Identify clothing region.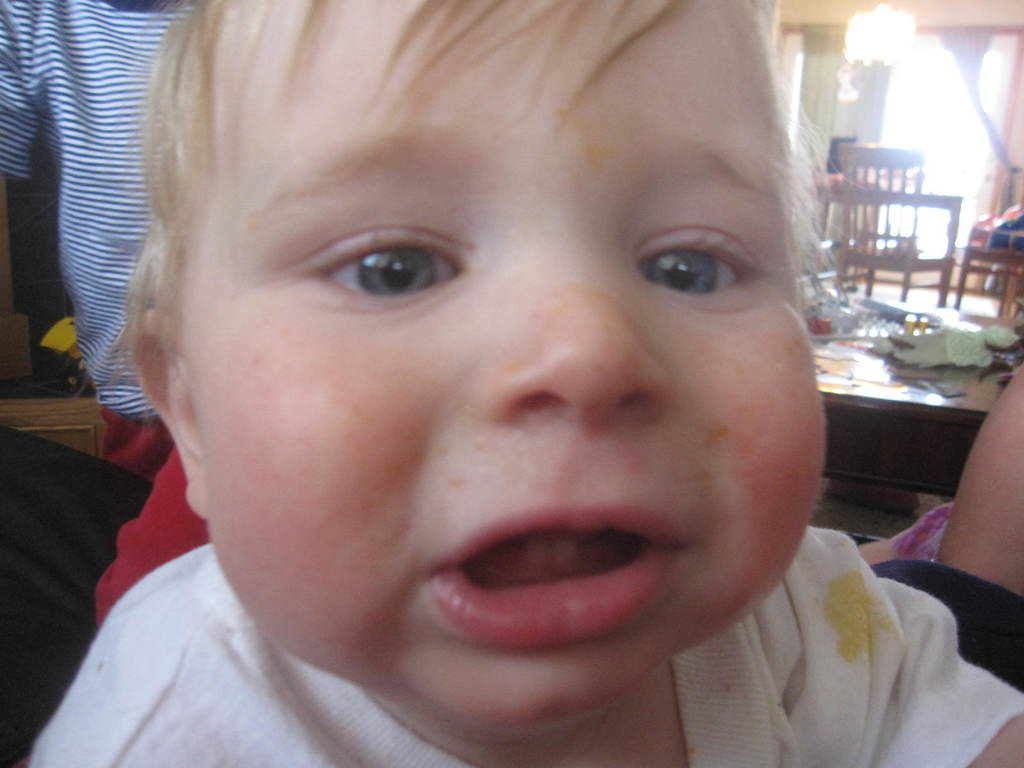
Region: [84,435,212,637].
